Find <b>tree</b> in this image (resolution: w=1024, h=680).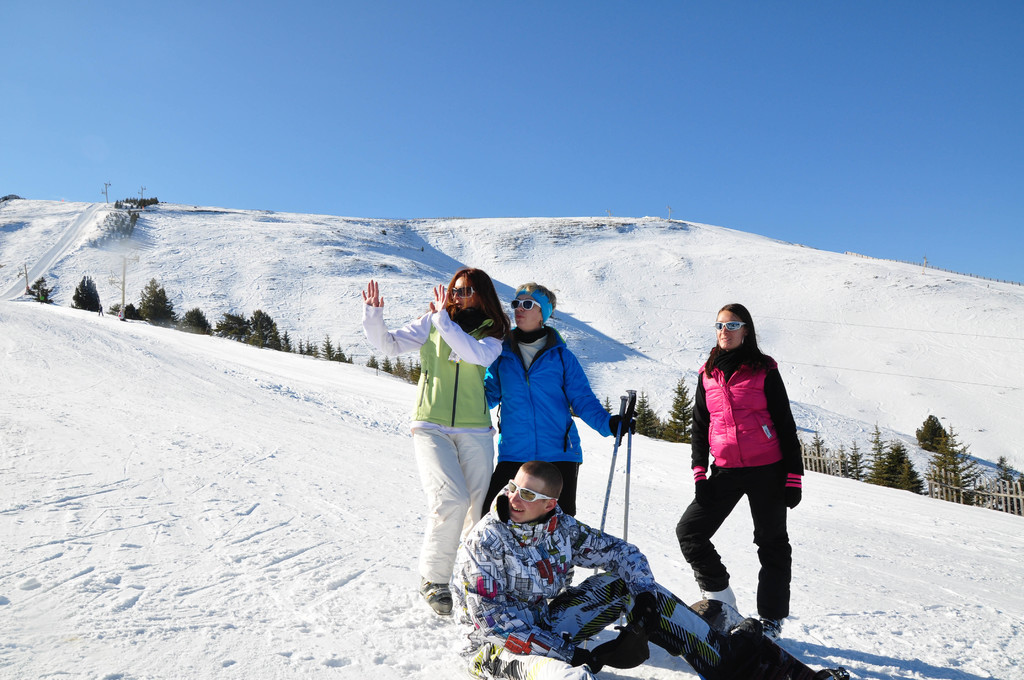
crop(807, 425, 833, 474).
